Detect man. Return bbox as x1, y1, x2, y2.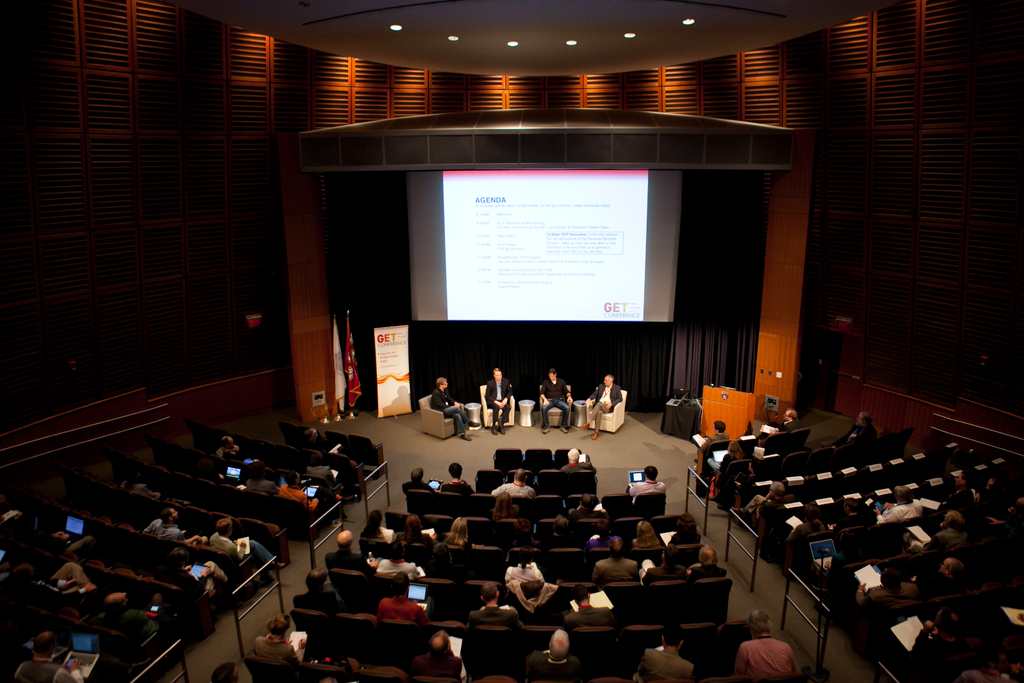
822, 407, 880, 444.
